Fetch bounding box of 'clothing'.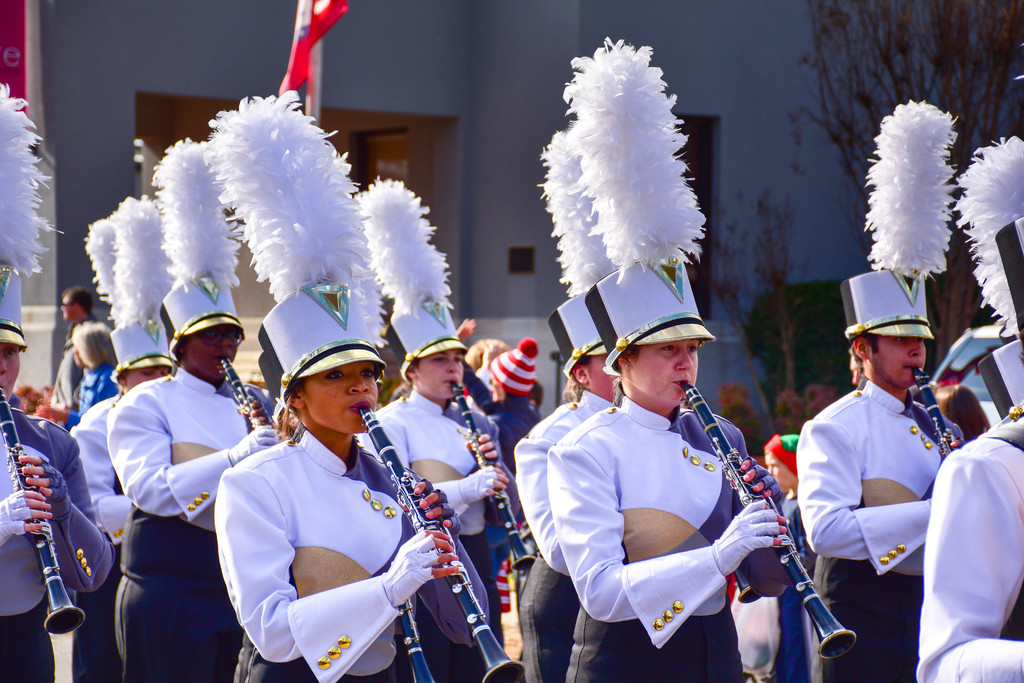
Bbox: (x1=377, y1=392, x2=502, y2=682).
